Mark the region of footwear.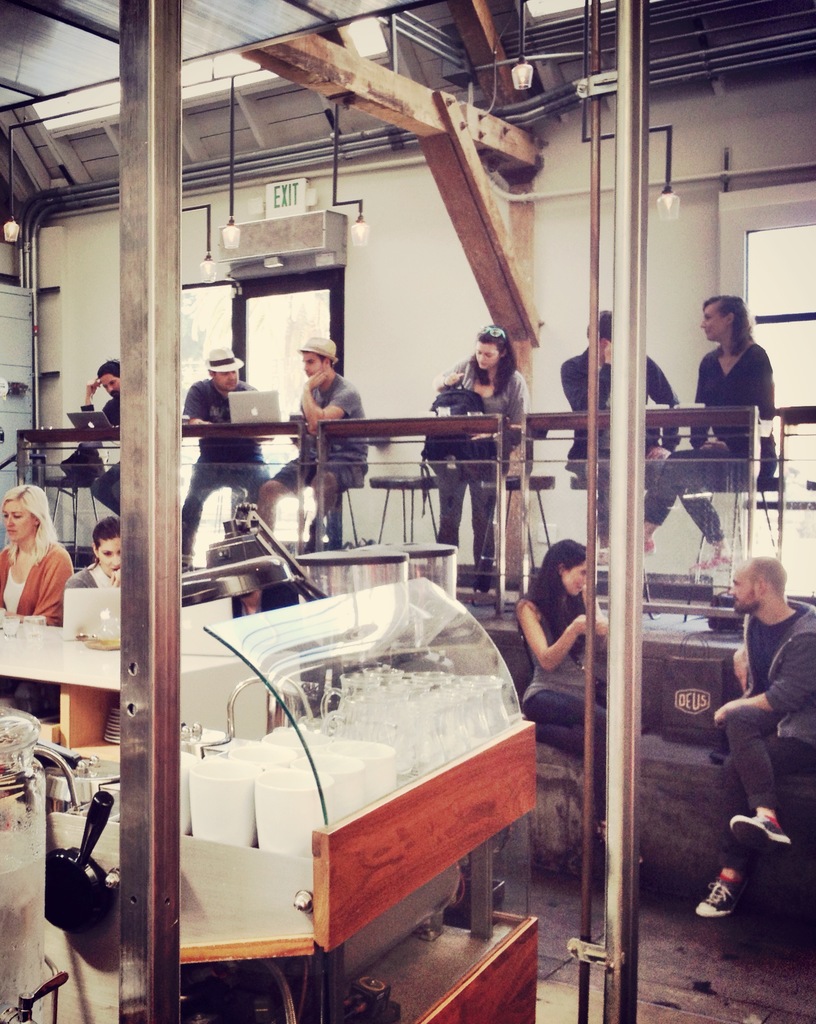
Region: box=[683, 870, 744, 914].
